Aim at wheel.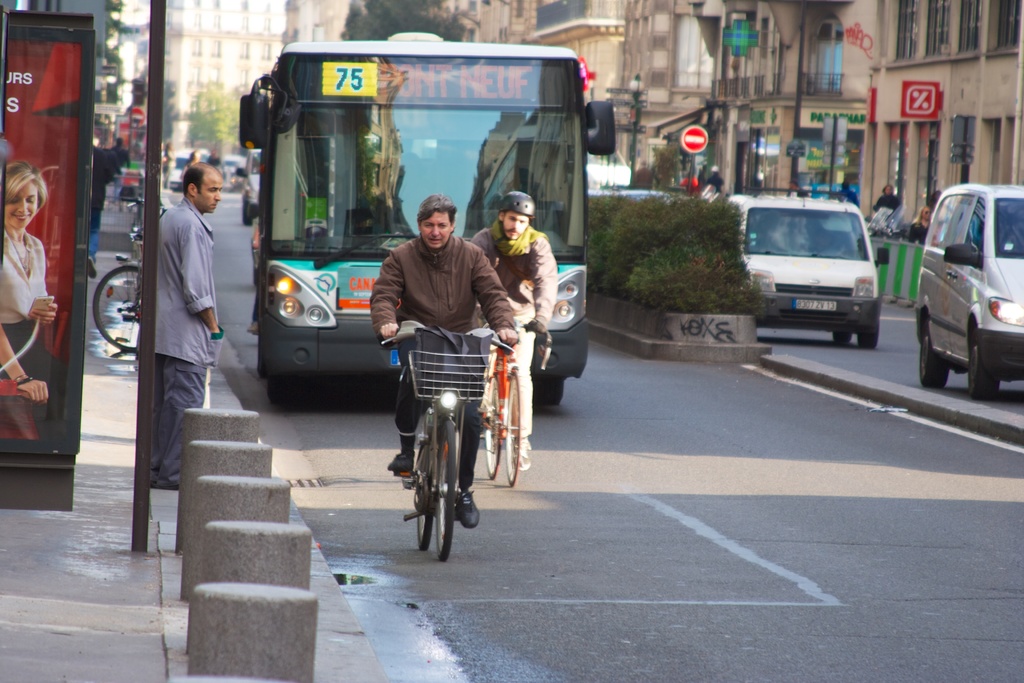
Aimed at bbox=(270, 376, 298, 402).
